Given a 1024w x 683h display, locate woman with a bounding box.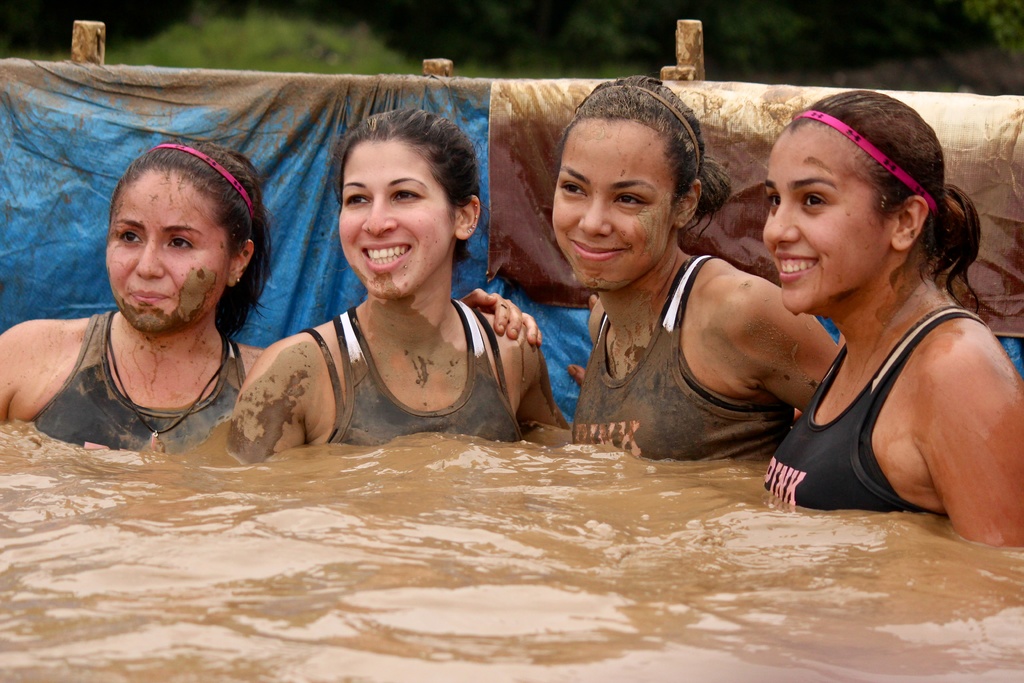
Located: bbox=[0, 140, 543, 455].
